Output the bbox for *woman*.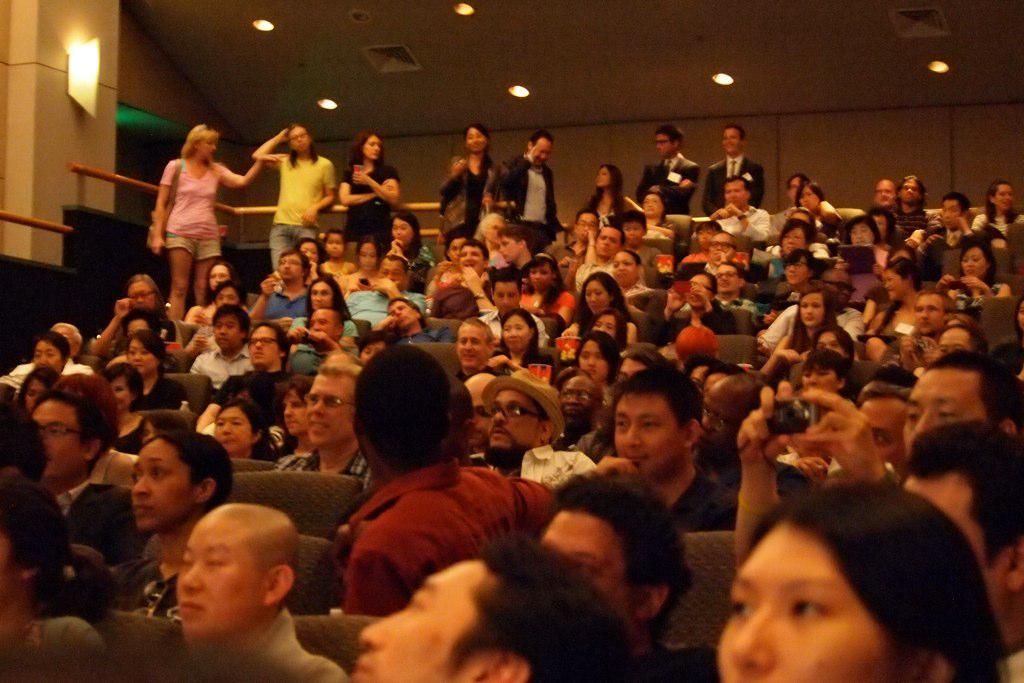
pyautogui.locateOnScreen(658, 272, 738, 341).
